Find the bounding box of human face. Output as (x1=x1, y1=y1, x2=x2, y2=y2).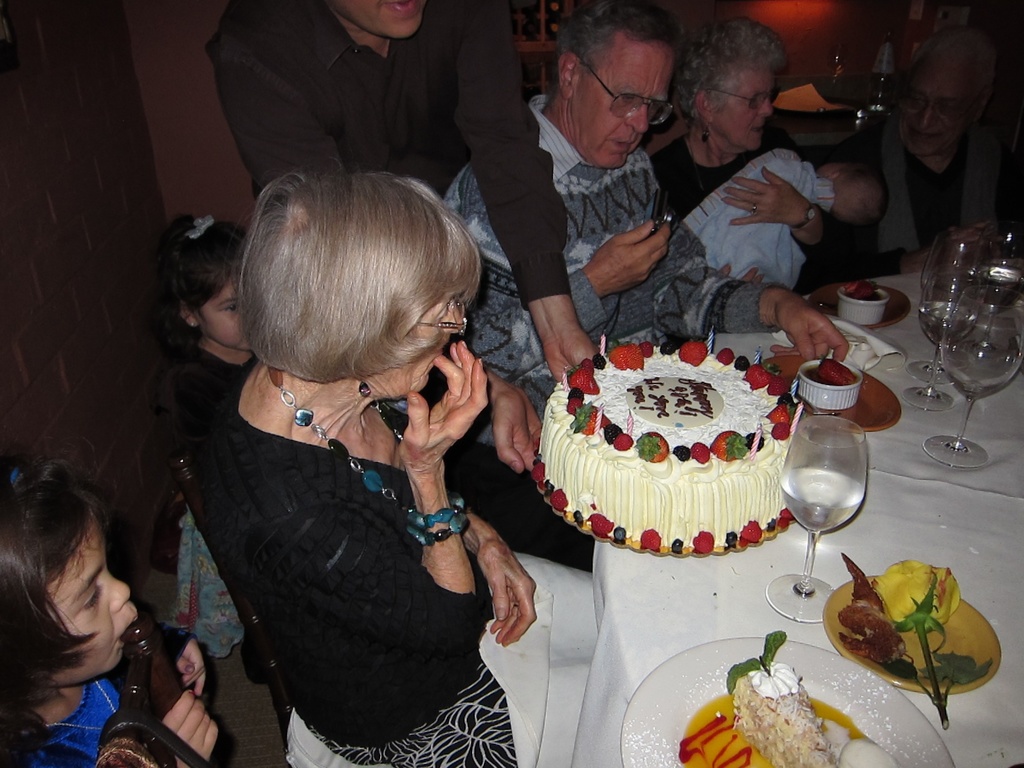
(x1=575, y1=40, x2=675, y2=172).
